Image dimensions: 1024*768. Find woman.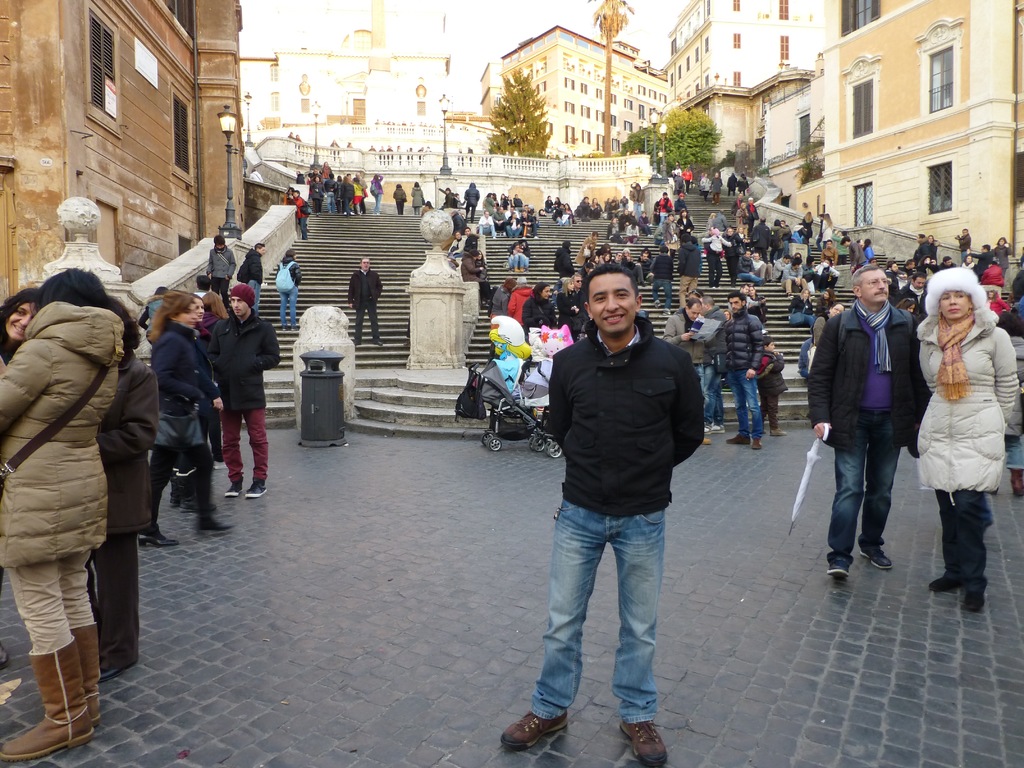
<bbox>477, 249, 486, 303</bbox>.
